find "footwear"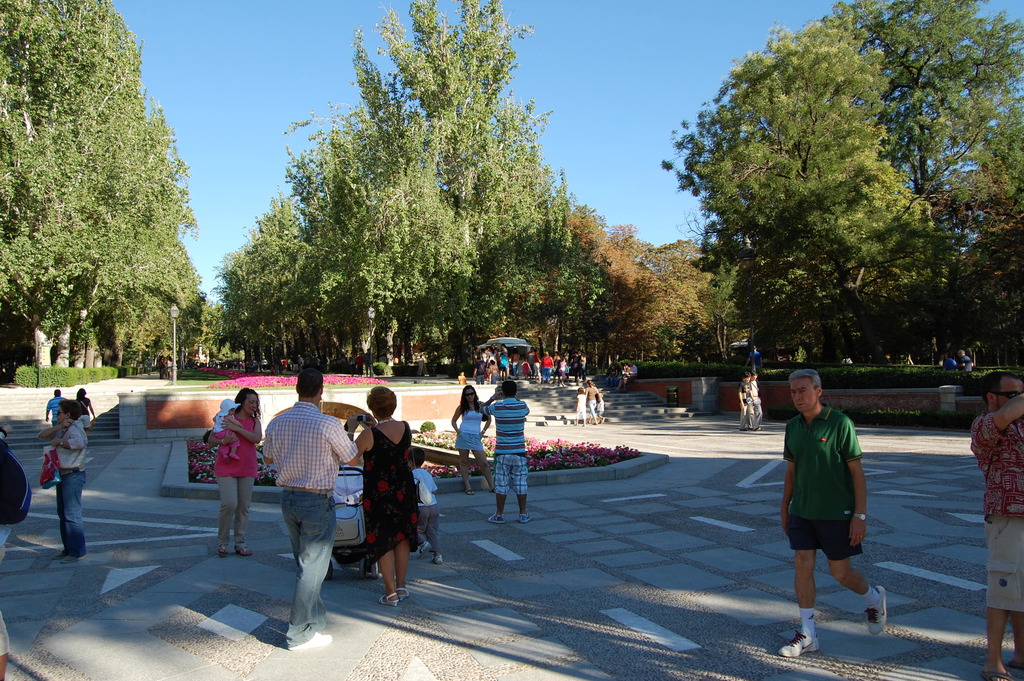
<region>214, 546, 230, 560</region>
